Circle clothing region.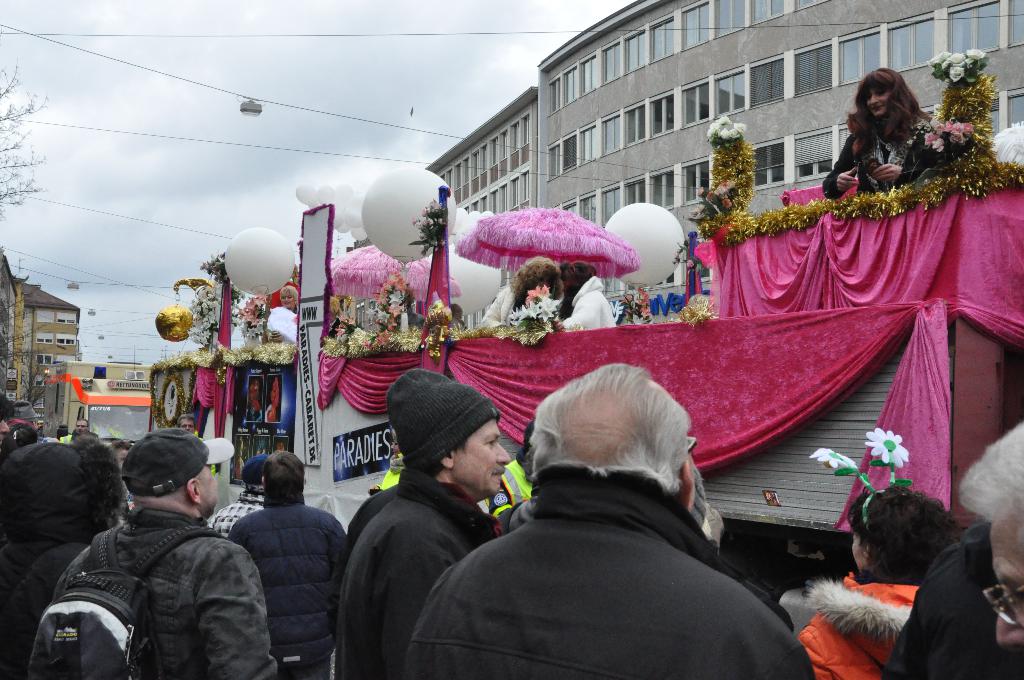
Region: crop(0, 523, 92, 679).
